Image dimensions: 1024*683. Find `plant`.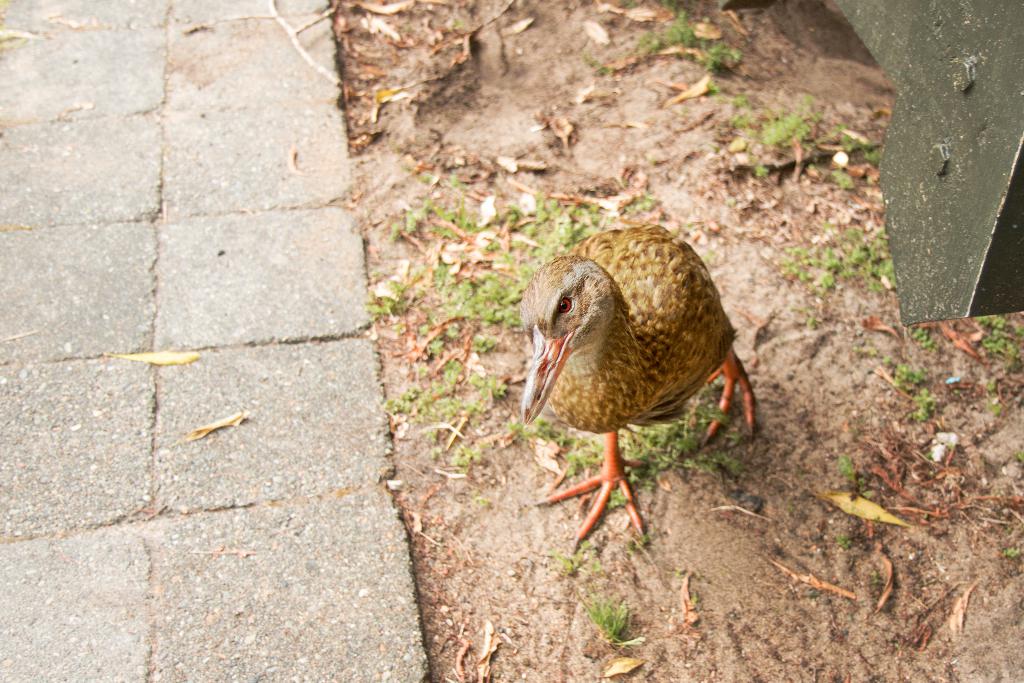
Rect(1007, 547, 1017, 557).
